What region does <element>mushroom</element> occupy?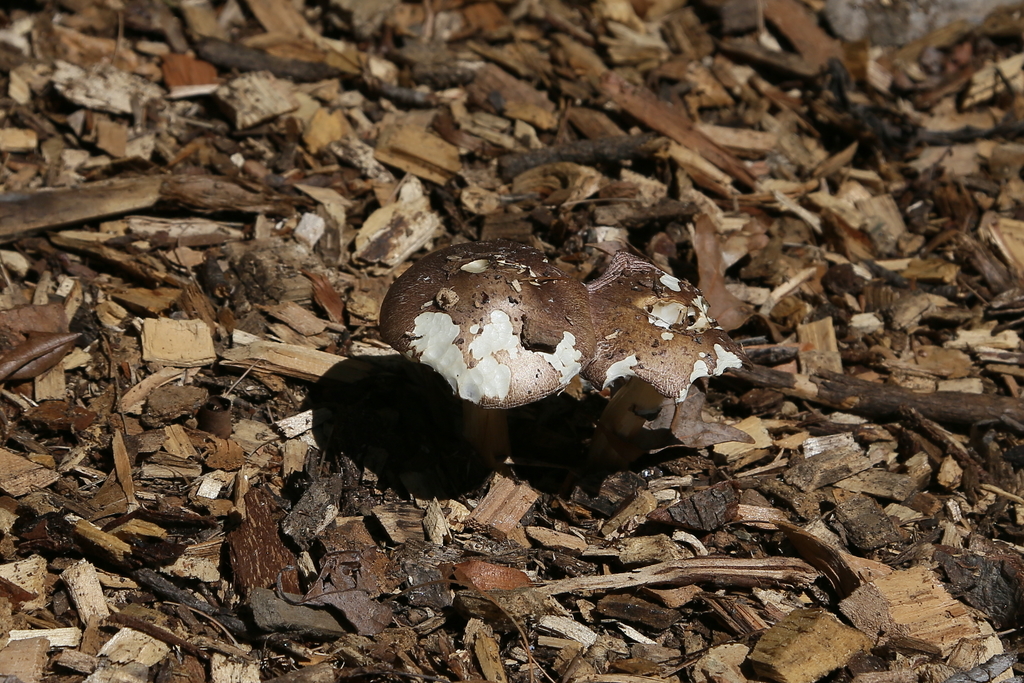
[x1=378, y1=238, x2=747, y2=464].
